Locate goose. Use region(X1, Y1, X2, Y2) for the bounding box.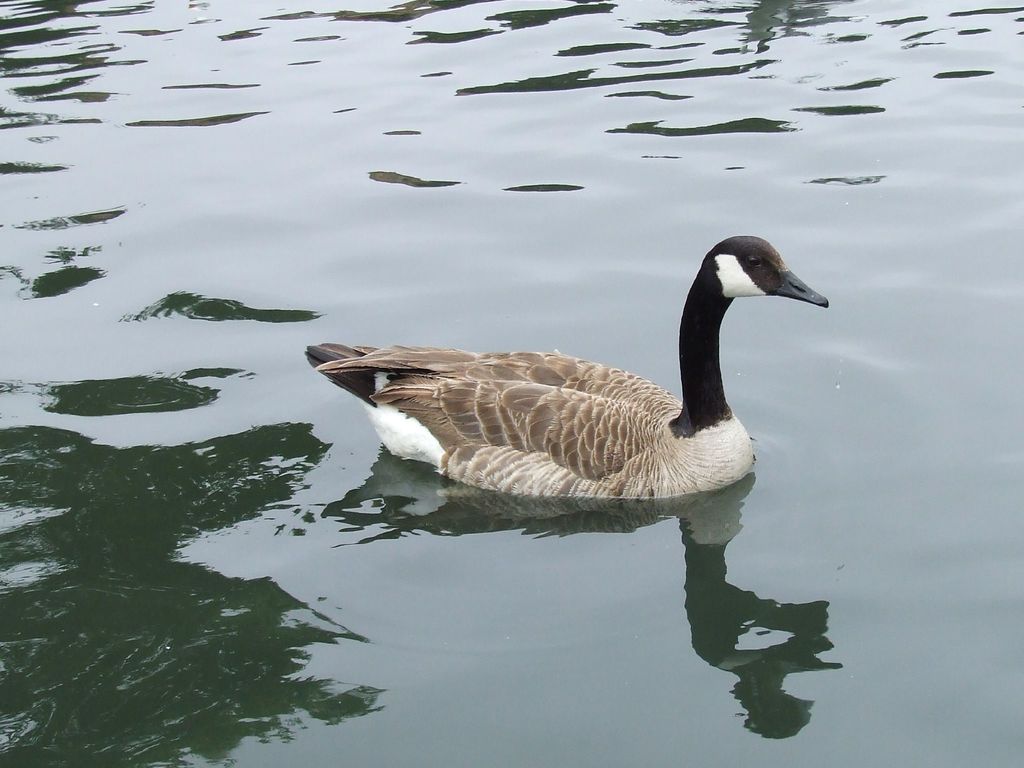
region(304, 236, 829, 500).
